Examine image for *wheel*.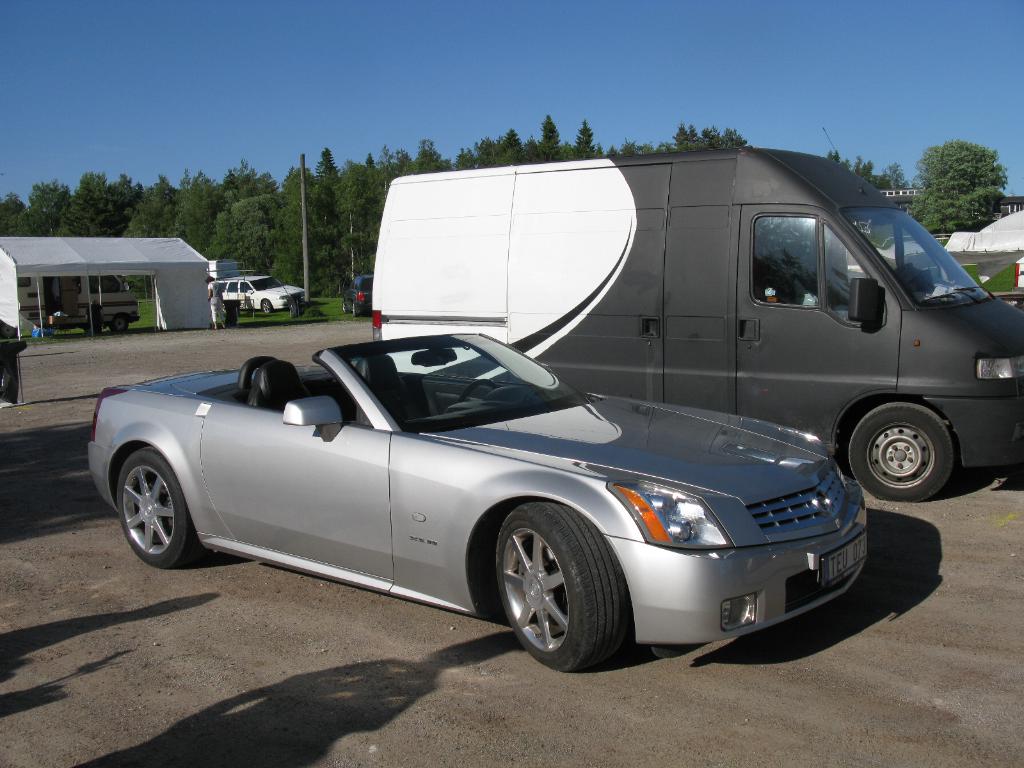
Examination result: 849:400:950:503.
